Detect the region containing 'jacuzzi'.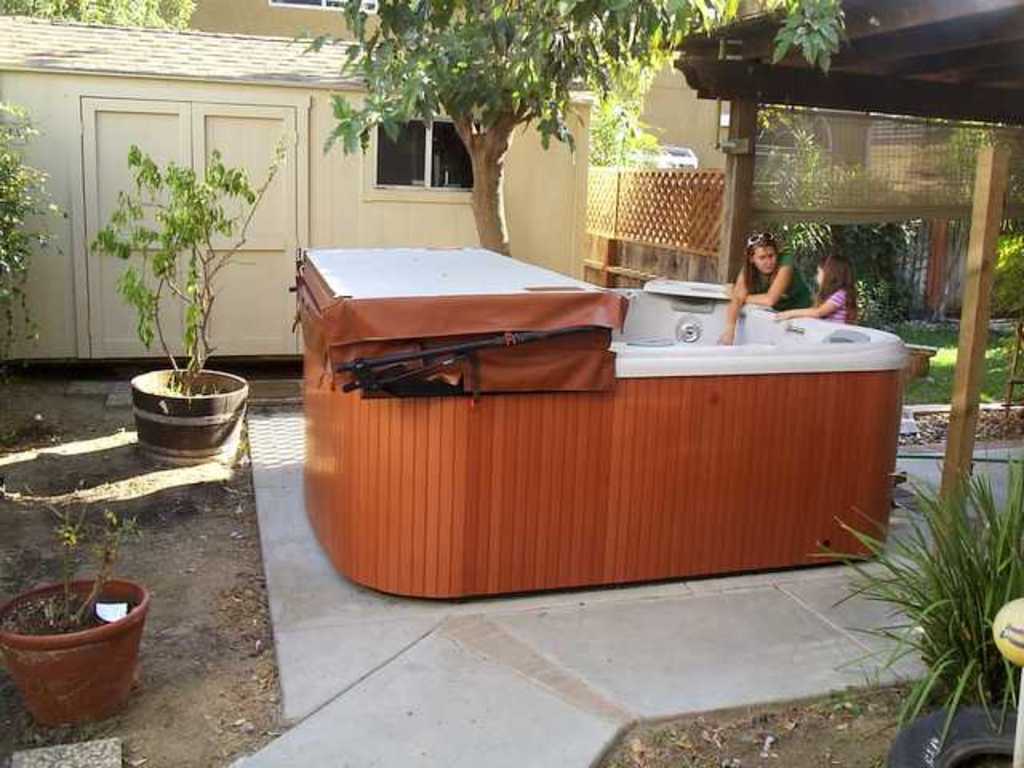
285, 240, 909, 597.
